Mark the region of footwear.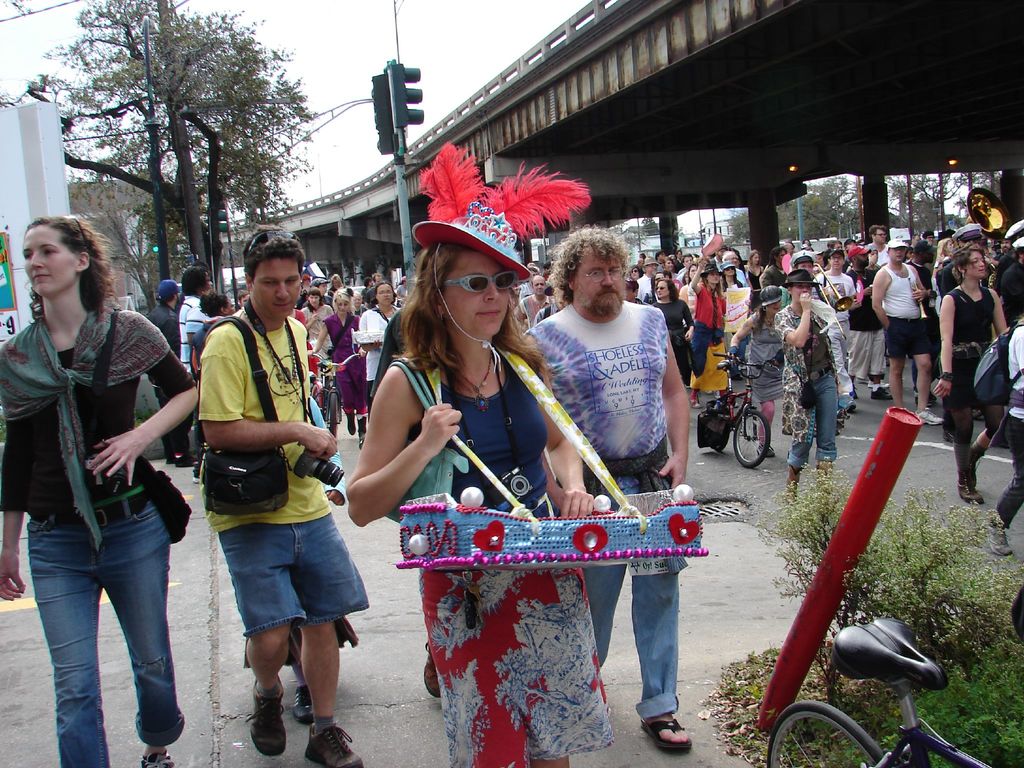
Region: [782, 466, 797, 516].
